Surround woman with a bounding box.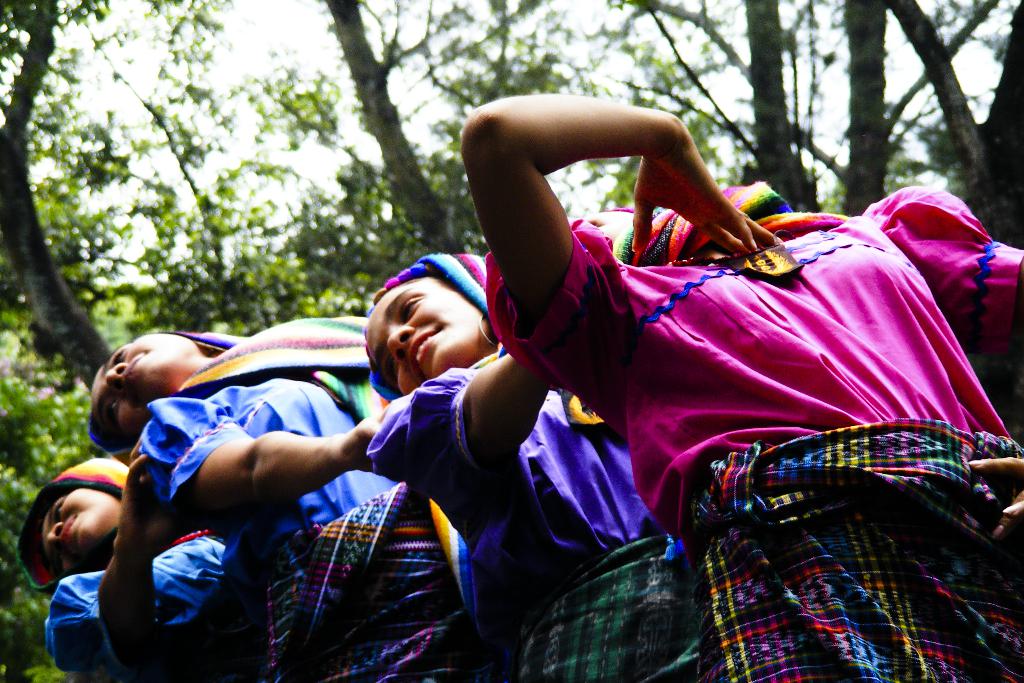
[left=83, top=330, right=458, bottom=682].
